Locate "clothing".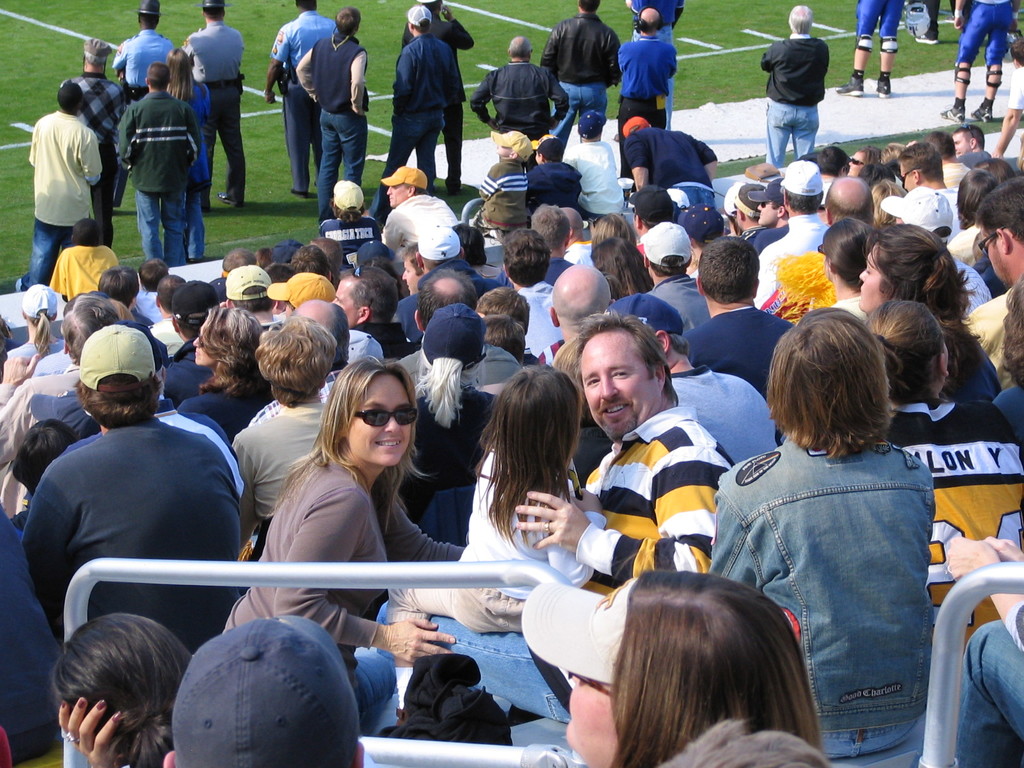
Bounding box: x1=121 y1=88 x2=203 y2=261.
